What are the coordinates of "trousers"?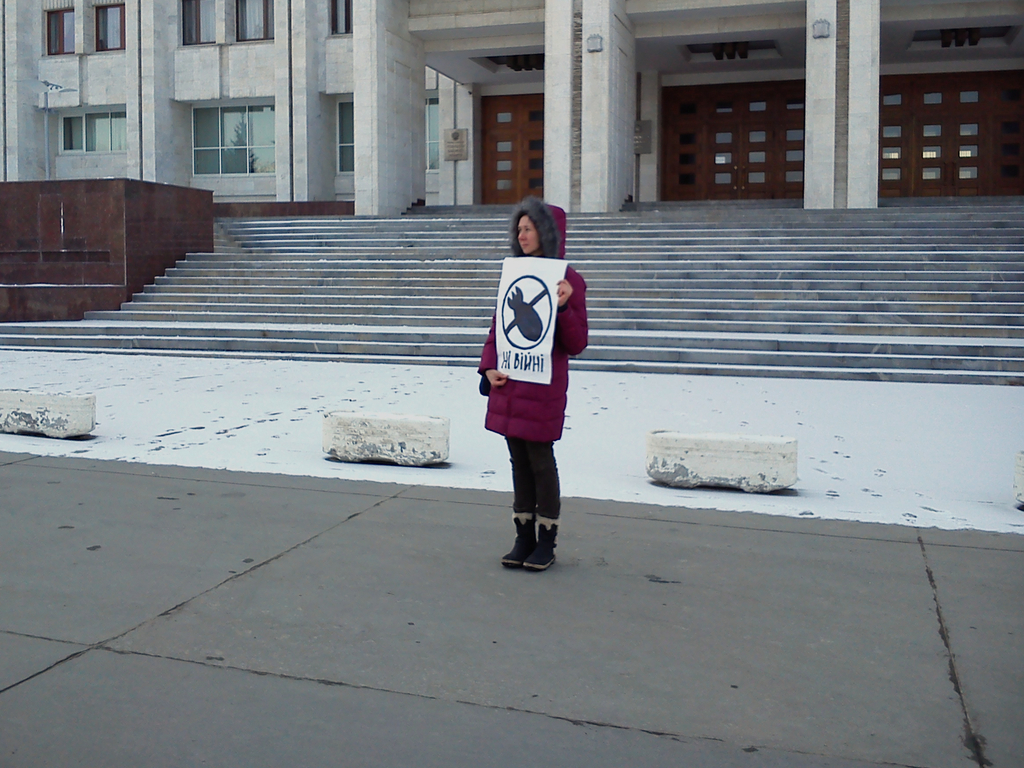
[left=504, top=432, right=560, bottom=520].
